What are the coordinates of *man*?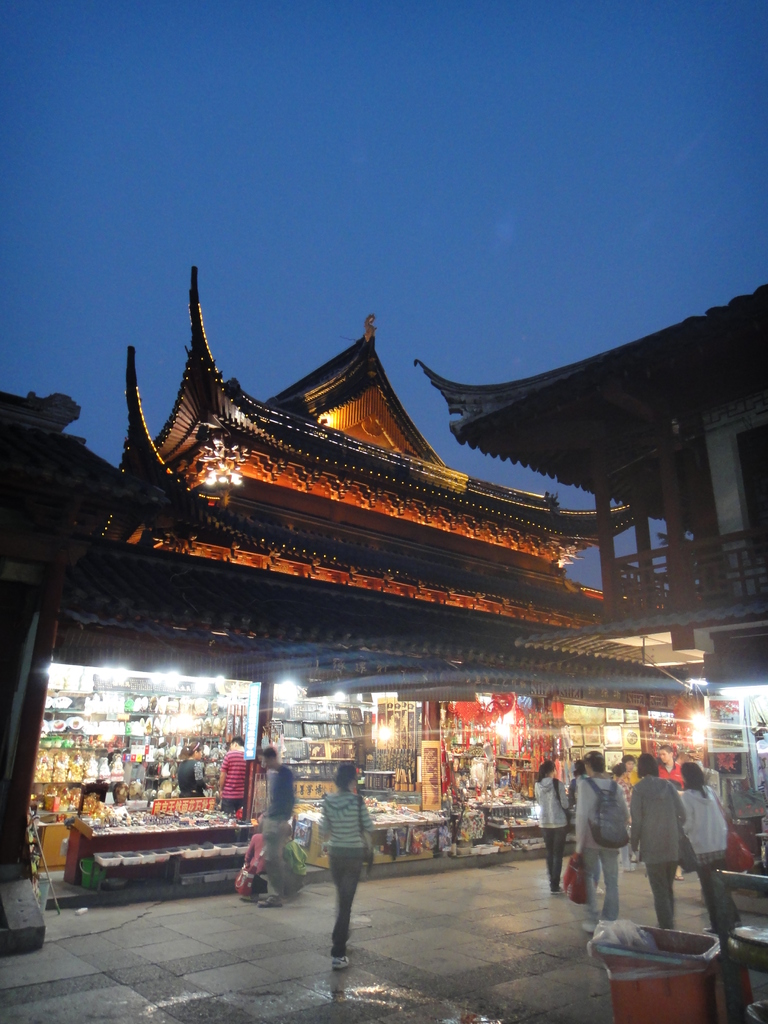
x1=219, y1=733, x2=246, y2=815.
